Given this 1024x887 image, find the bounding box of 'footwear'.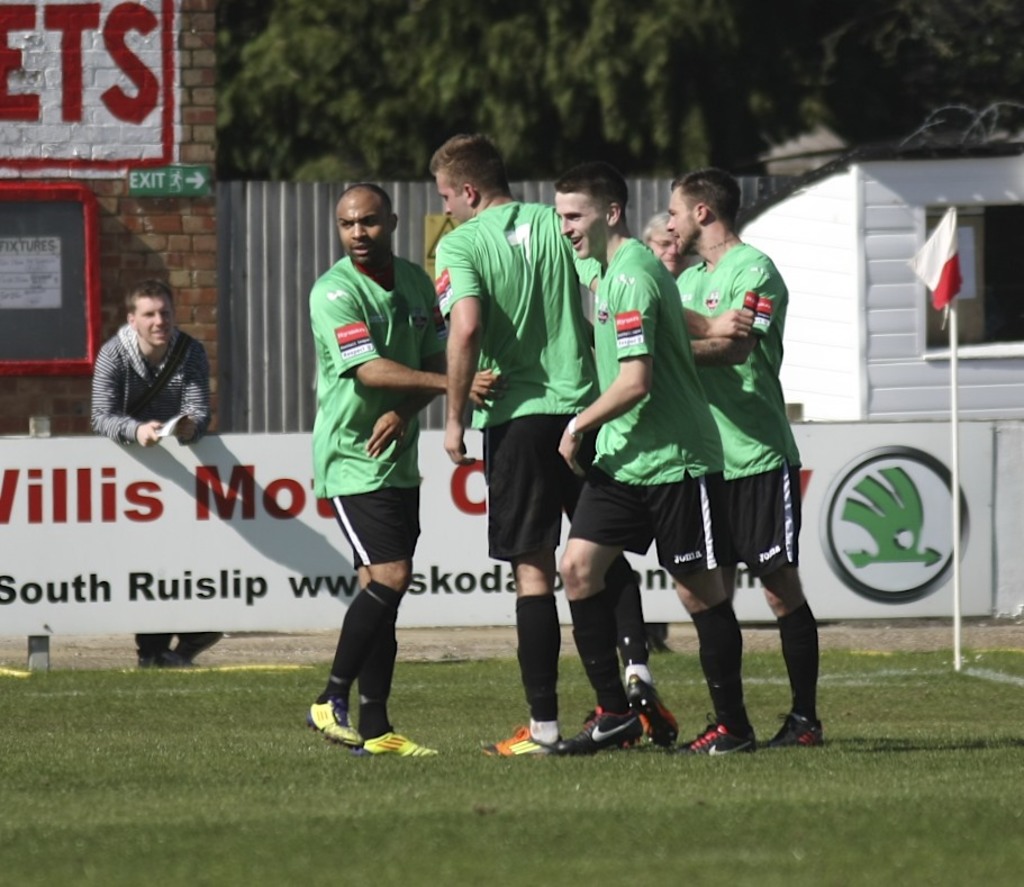
bbox=[491, 723, 573, 758].
